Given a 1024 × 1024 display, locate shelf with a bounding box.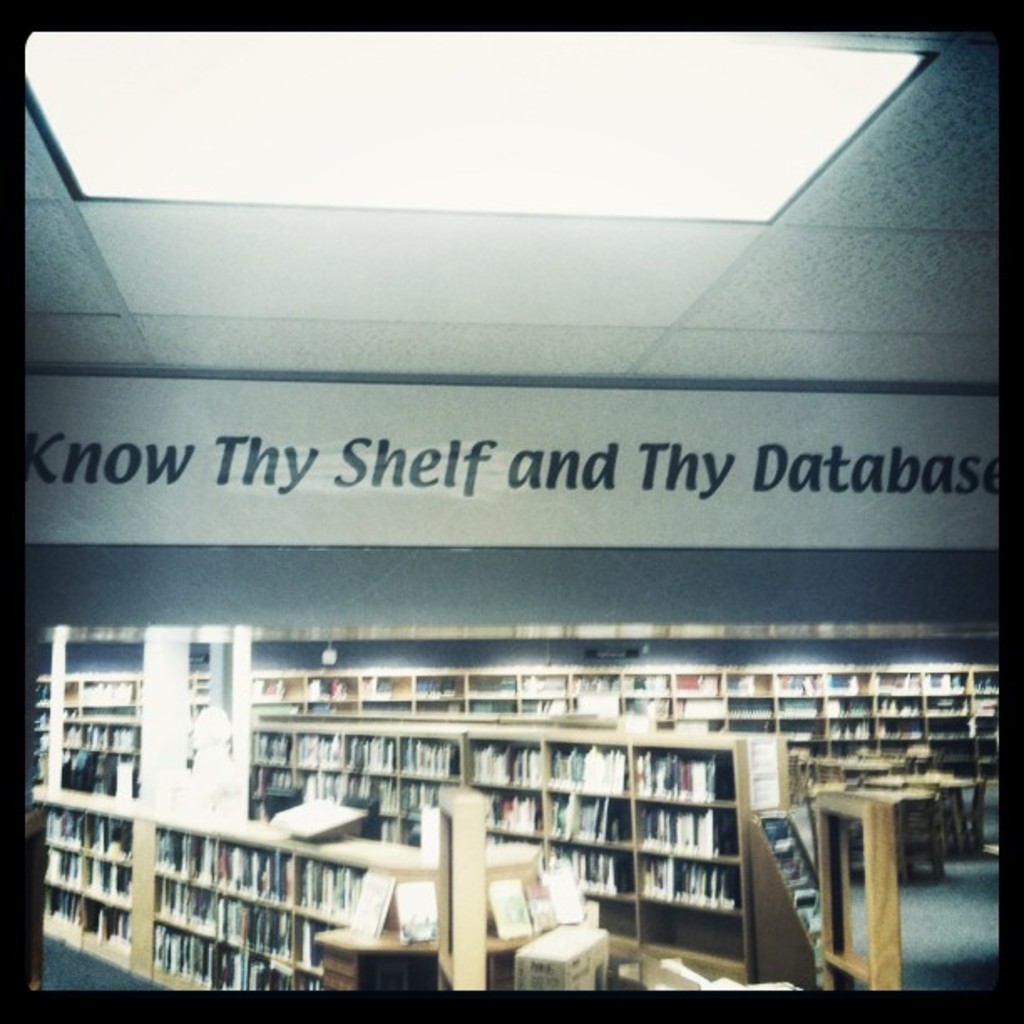
Located: bbox=(775, 713, 835, 741).
